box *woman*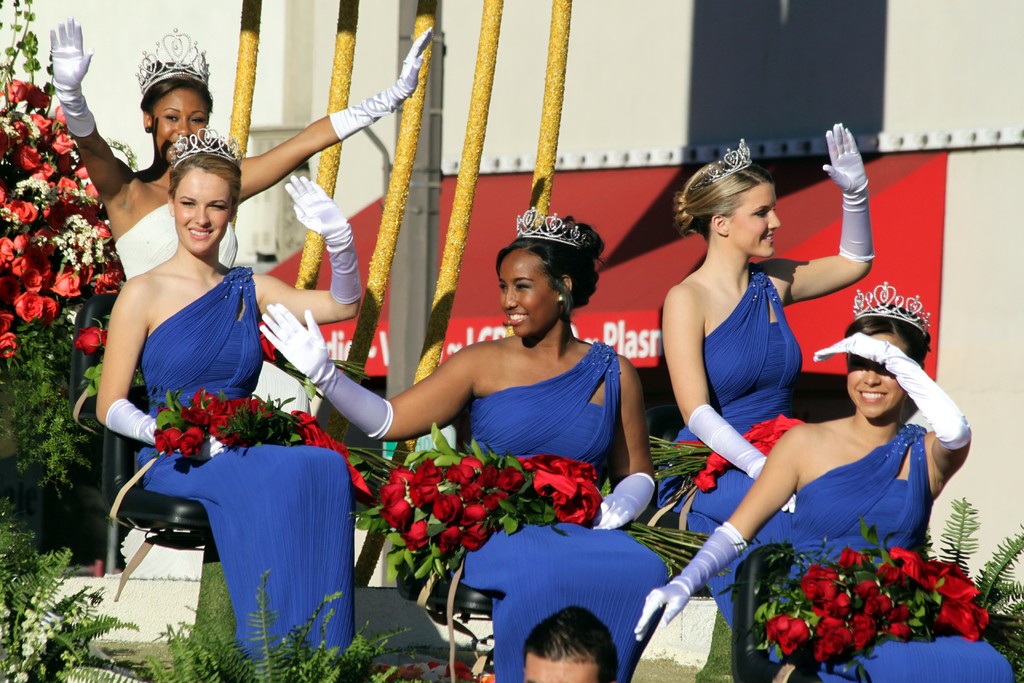
pyautogui.locateOnScreen(97, 138, 366, 664)
